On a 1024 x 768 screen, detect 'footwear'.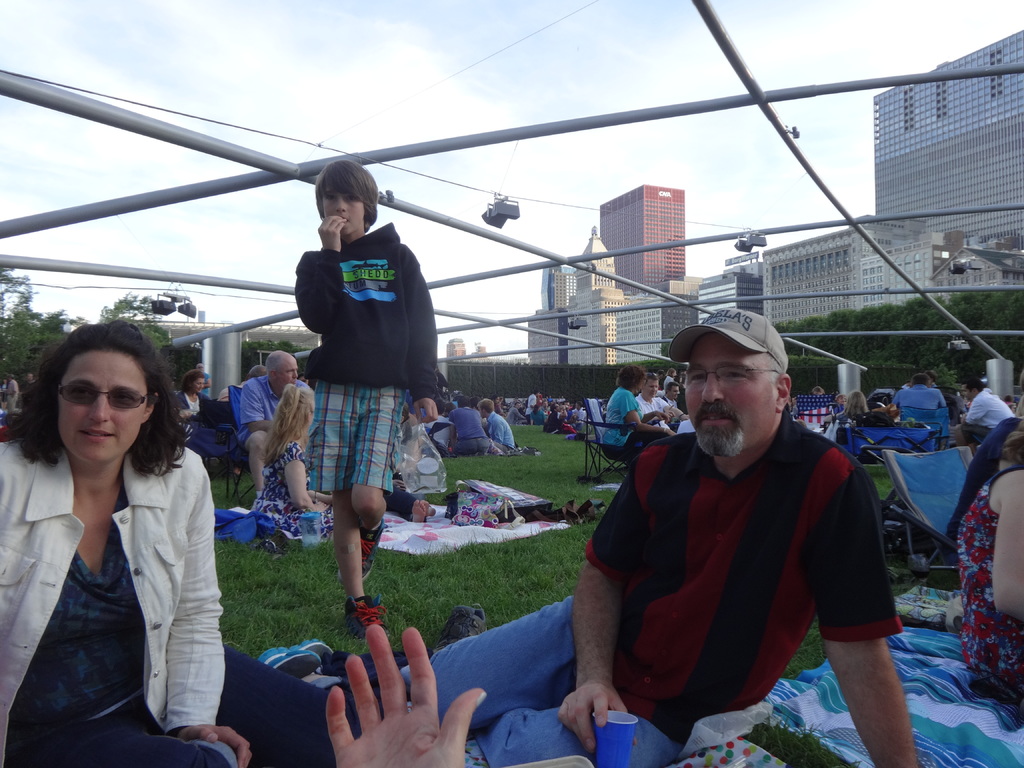
x1=342 y1=590 x2=388 y2=638.
